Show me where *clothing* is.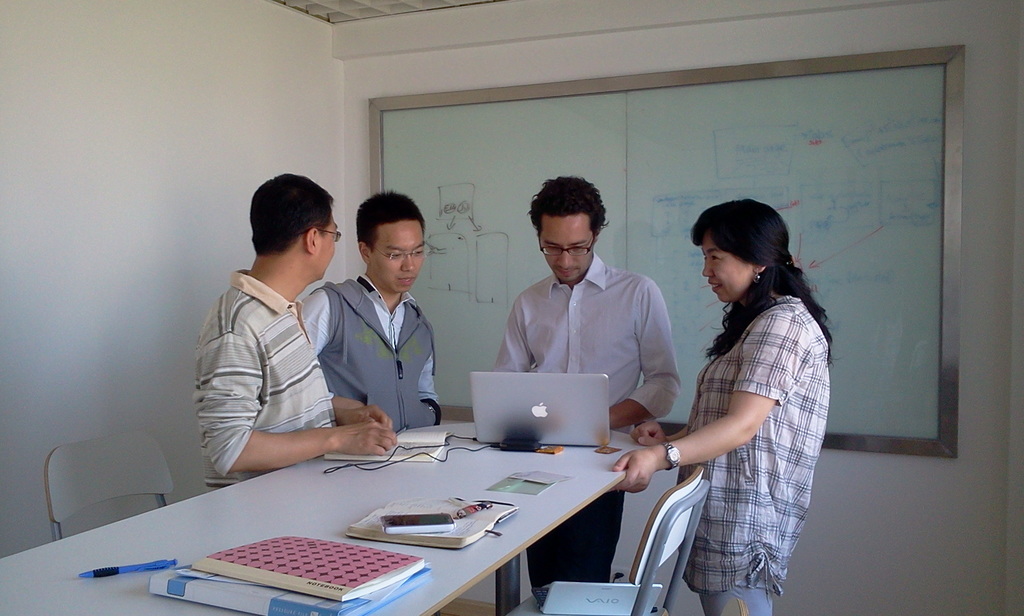
*clothing* is at (678, 286, 831, 615).
